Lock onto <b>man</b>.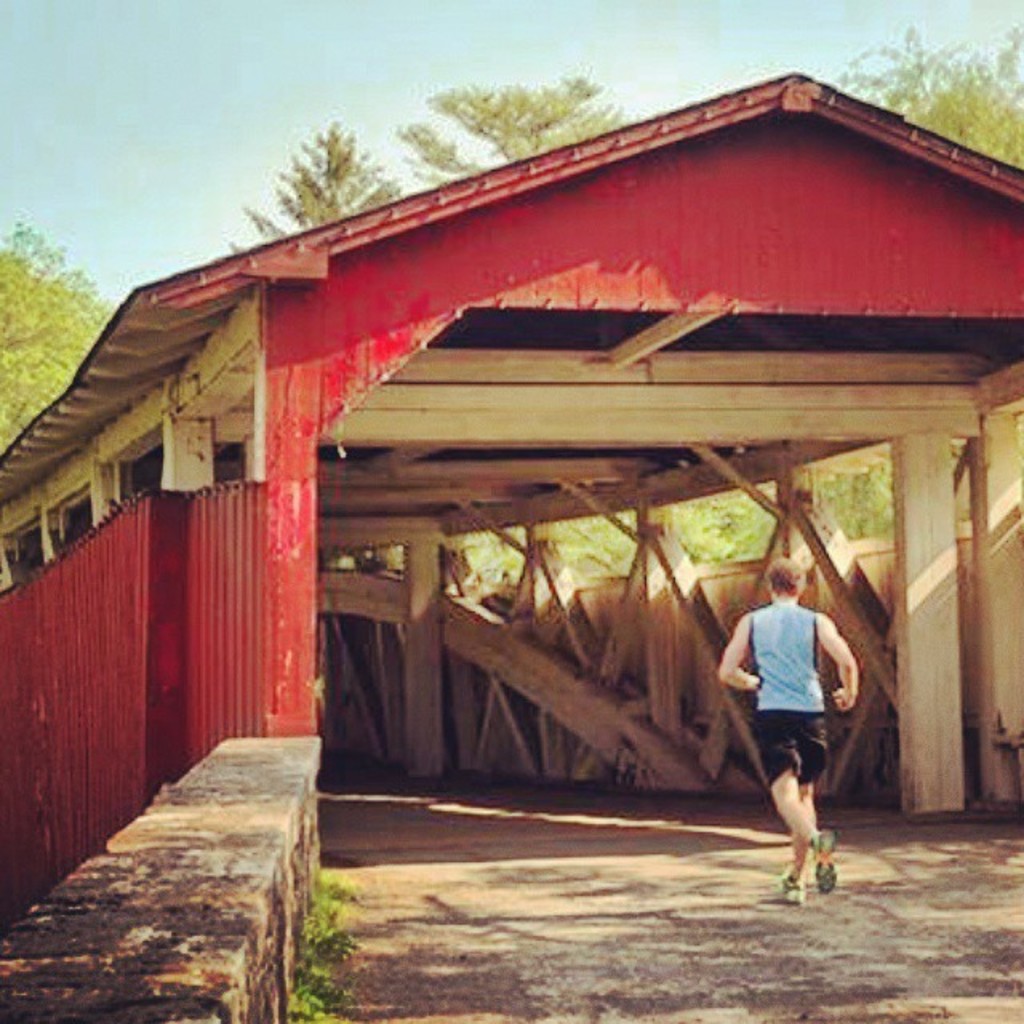
Locked: bbox(731, 547, 872, 882).
